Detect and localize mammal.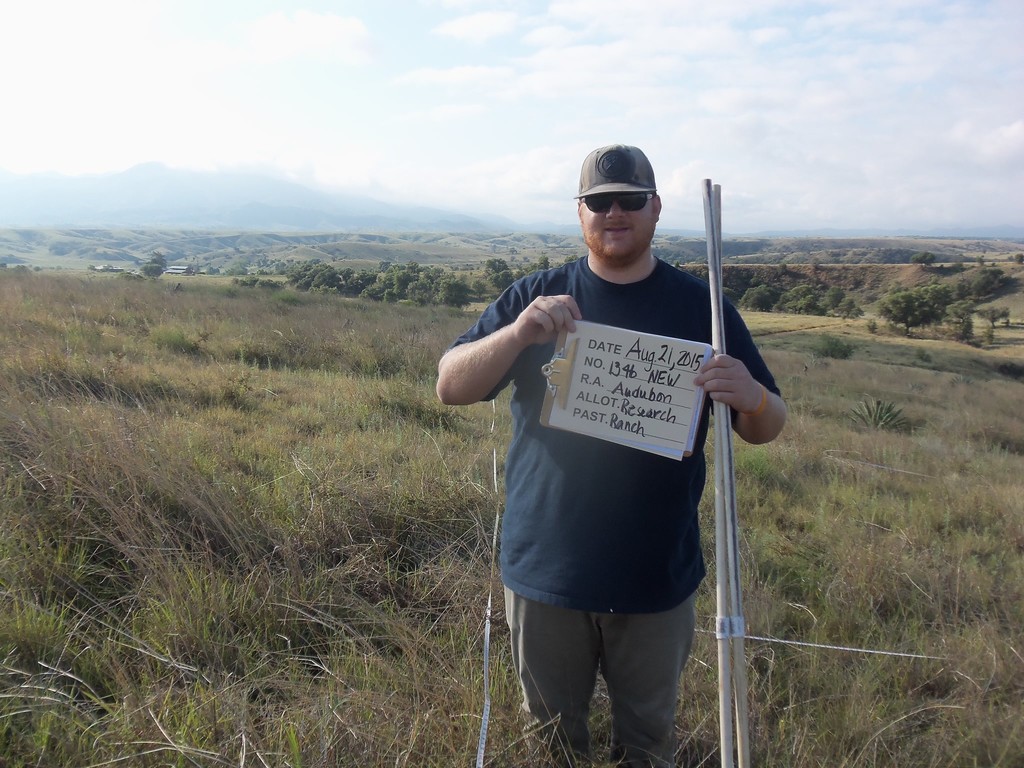
Localized at left=462, top=172, right=754, bottom=717.
